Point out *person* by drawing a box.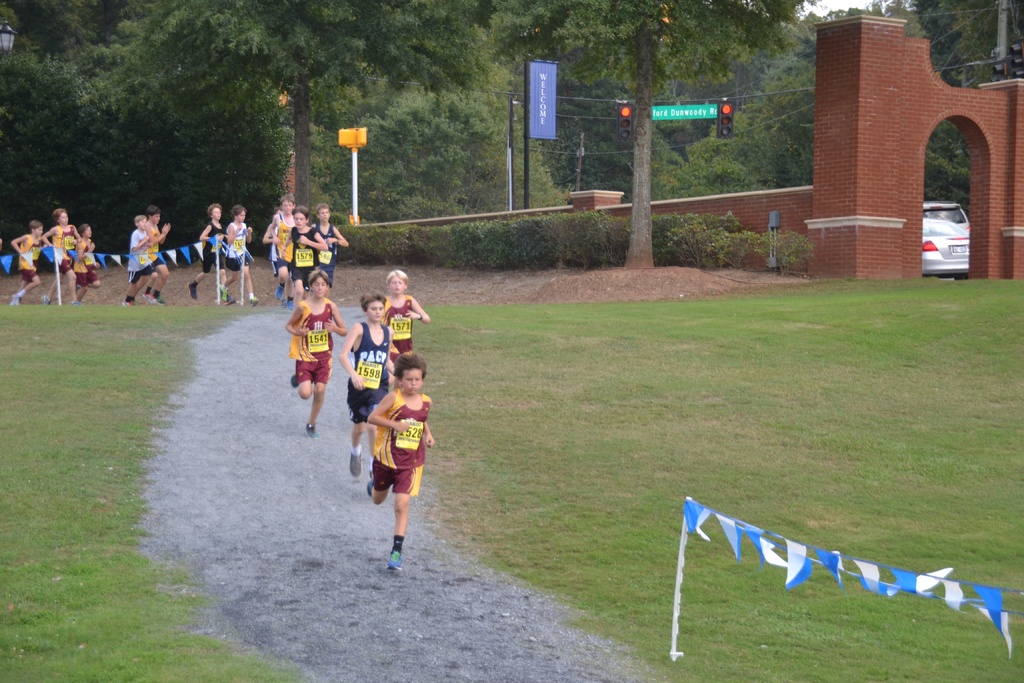
detection(207, 204, 251, 303).
